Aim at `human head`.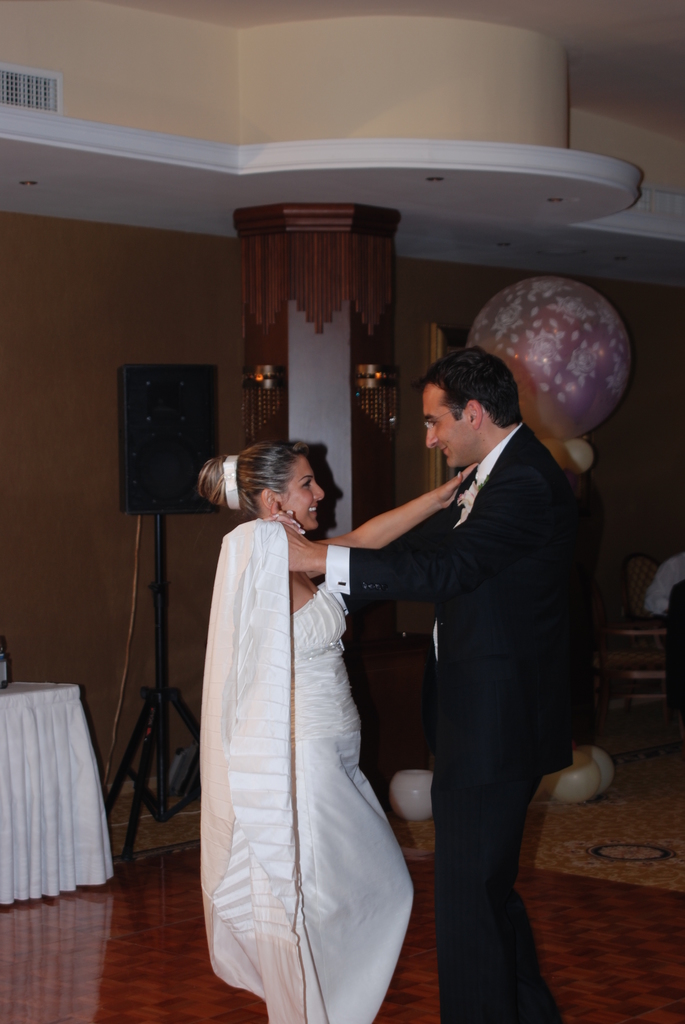
Aimed at x1=185, y1=433, x2=342, y2=532.
